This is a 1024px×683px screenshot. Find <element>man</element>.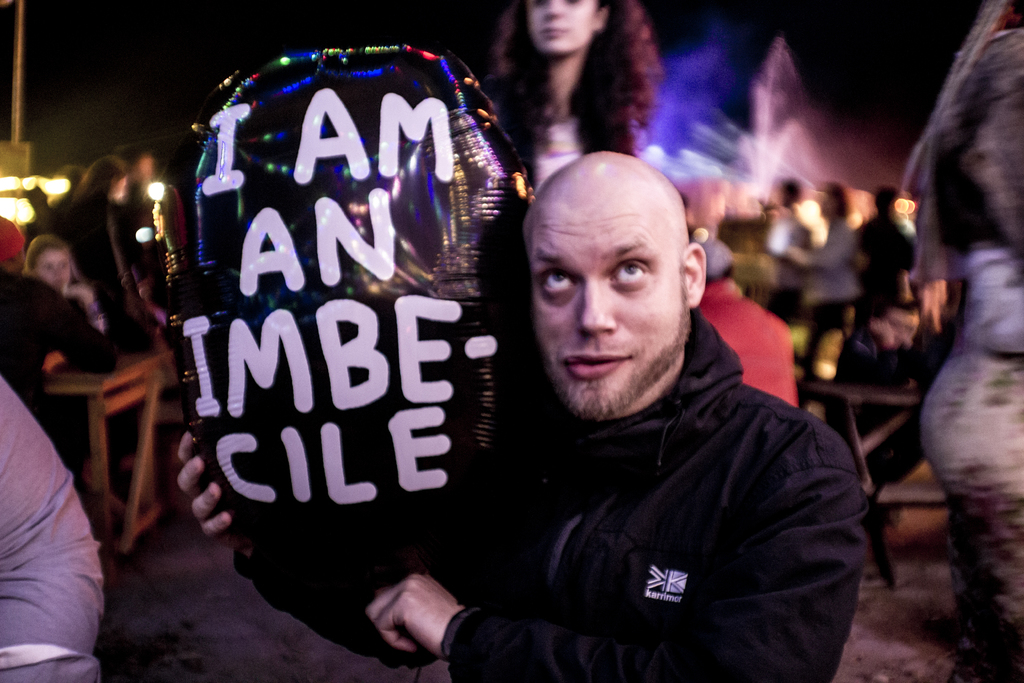
Bounding box: 0:214:120:409.
